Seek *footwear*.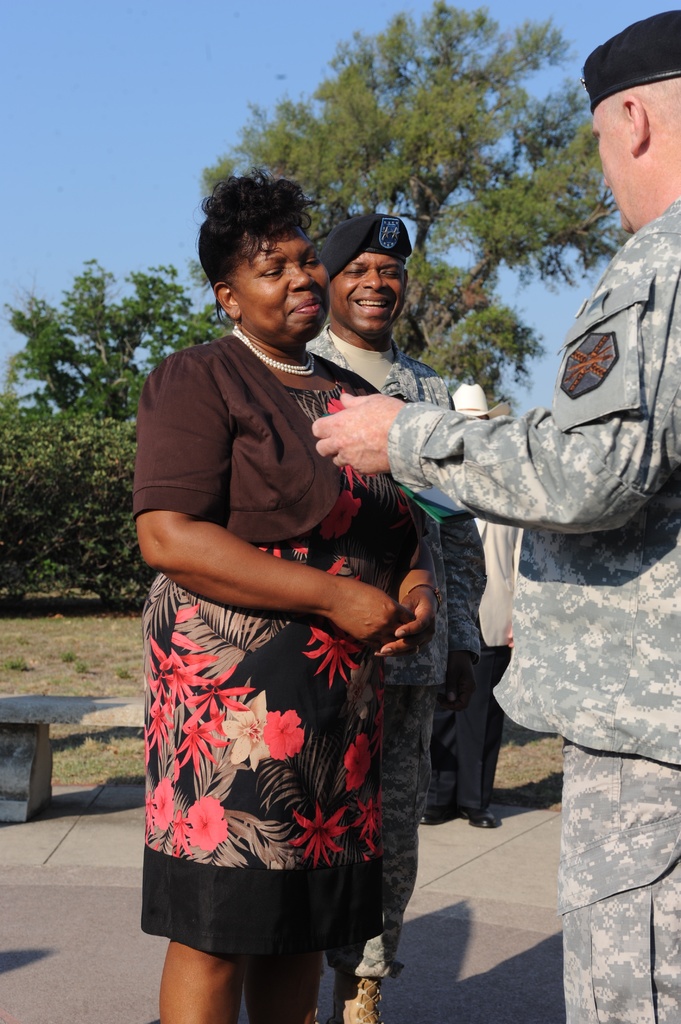
locate(417, 805, 453, 831).
